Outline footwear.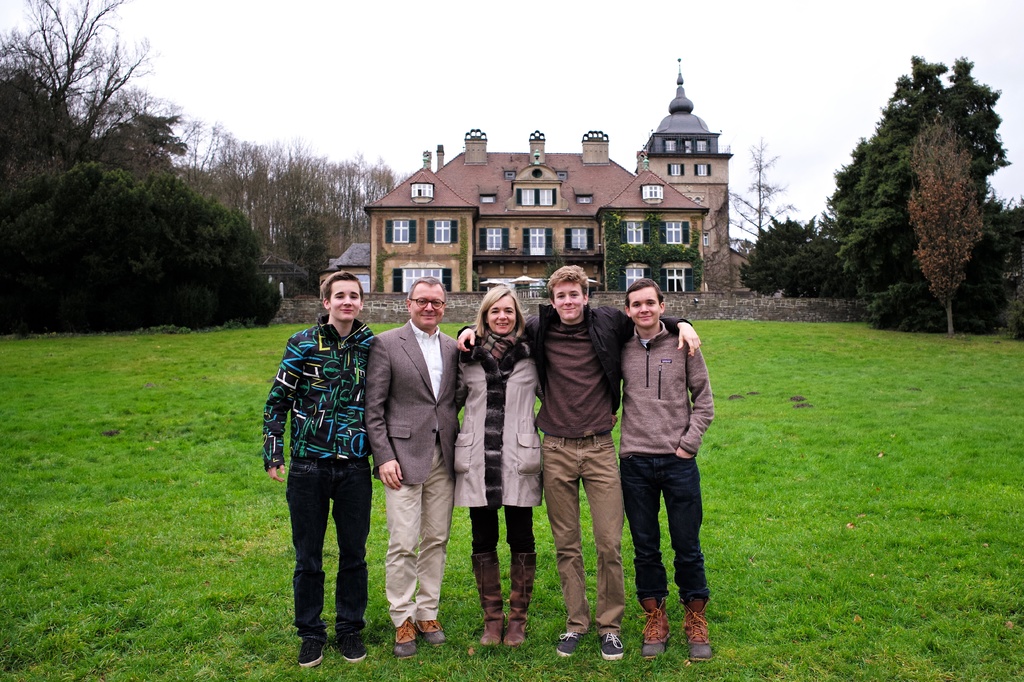
Outline: 295:632:326:665.
